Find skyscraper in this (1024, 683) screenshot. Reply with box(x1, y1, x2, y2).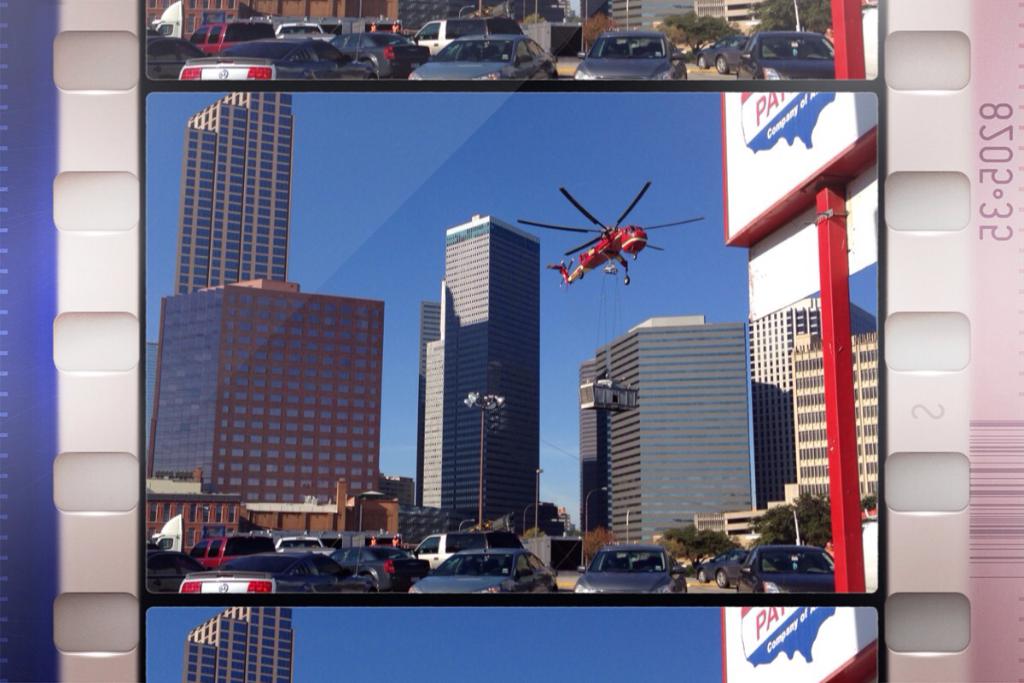
box(177, 85, 287, 294).
